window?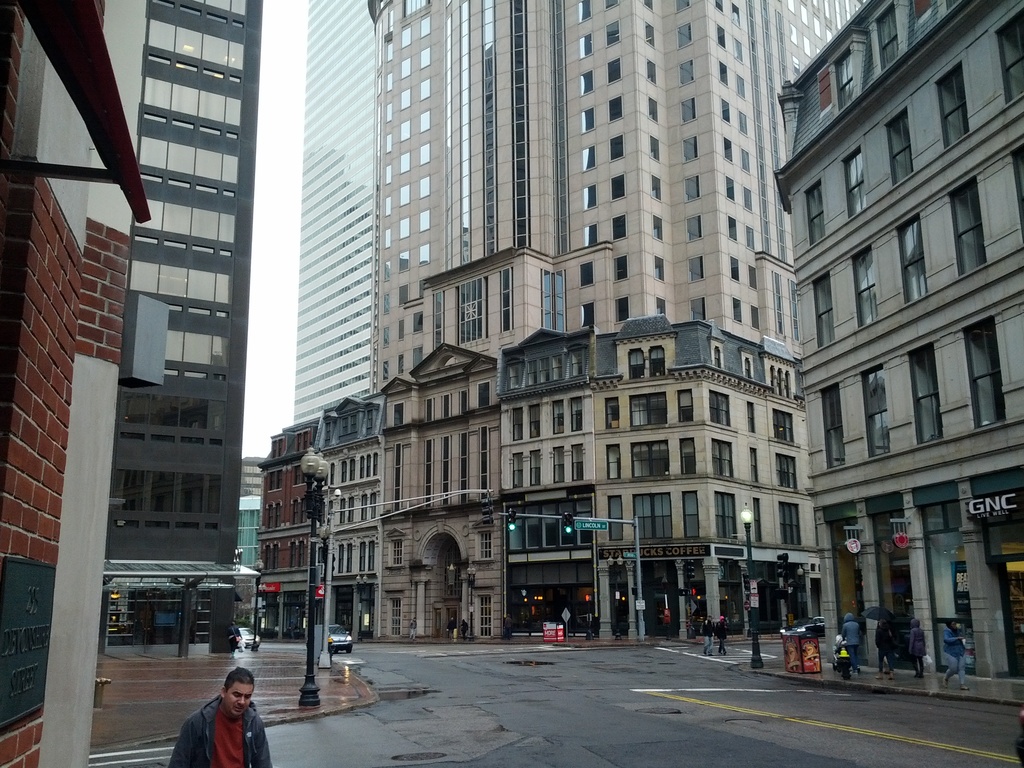
879,5,899,66
